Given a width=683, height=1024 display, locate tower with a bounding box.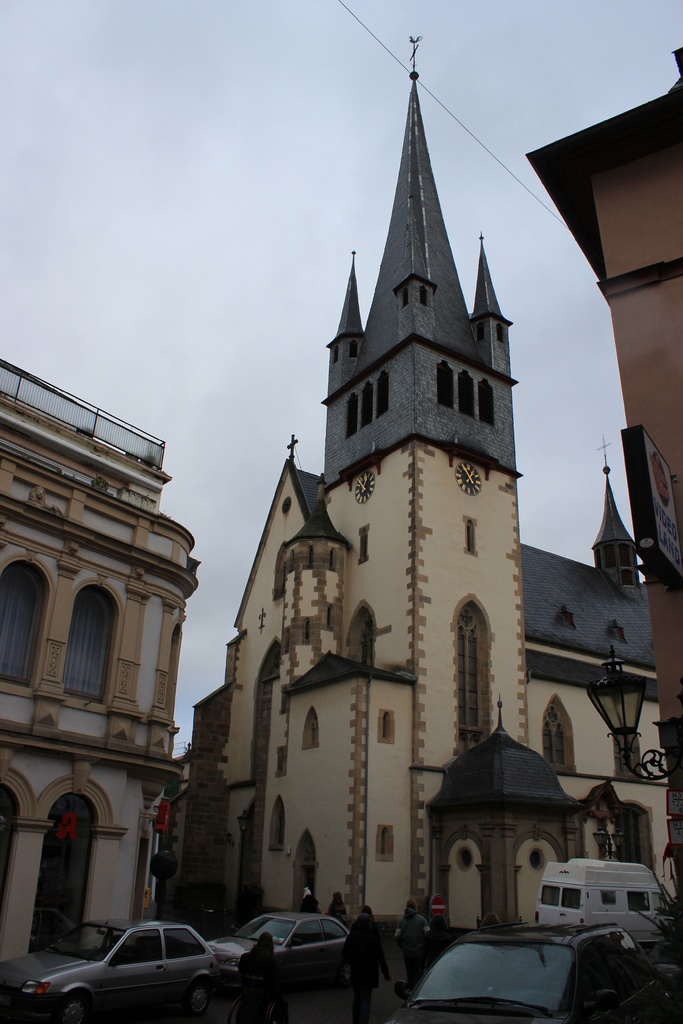
Located: l=188, t=31, r=676, b=940.
